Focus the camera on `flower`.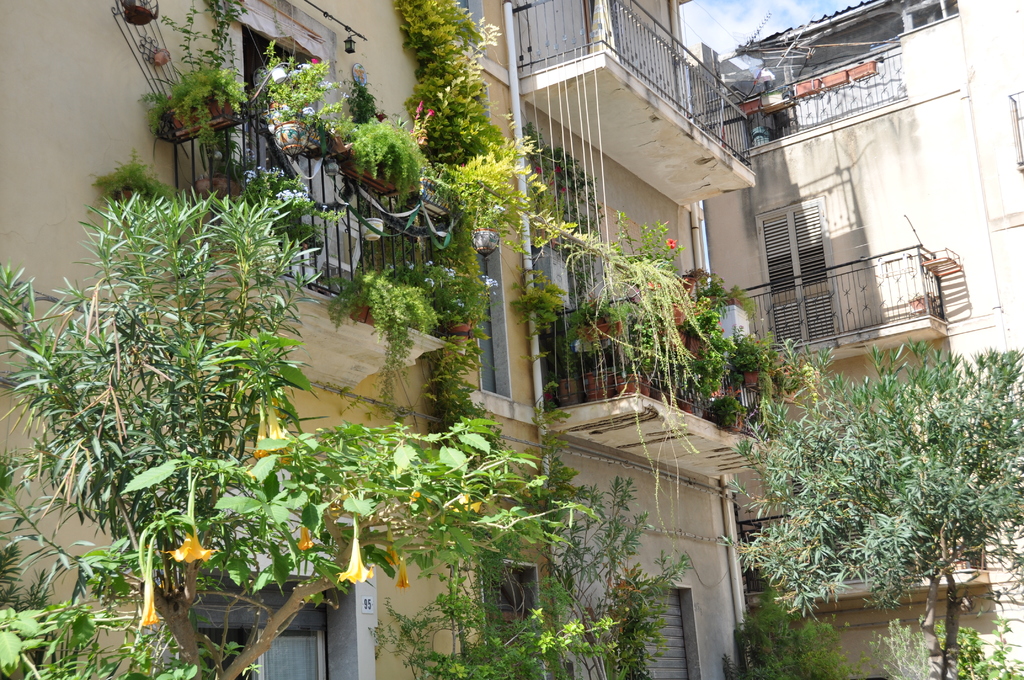
Focus region: (x1=271, y1=403, x2=289, y2=455).
